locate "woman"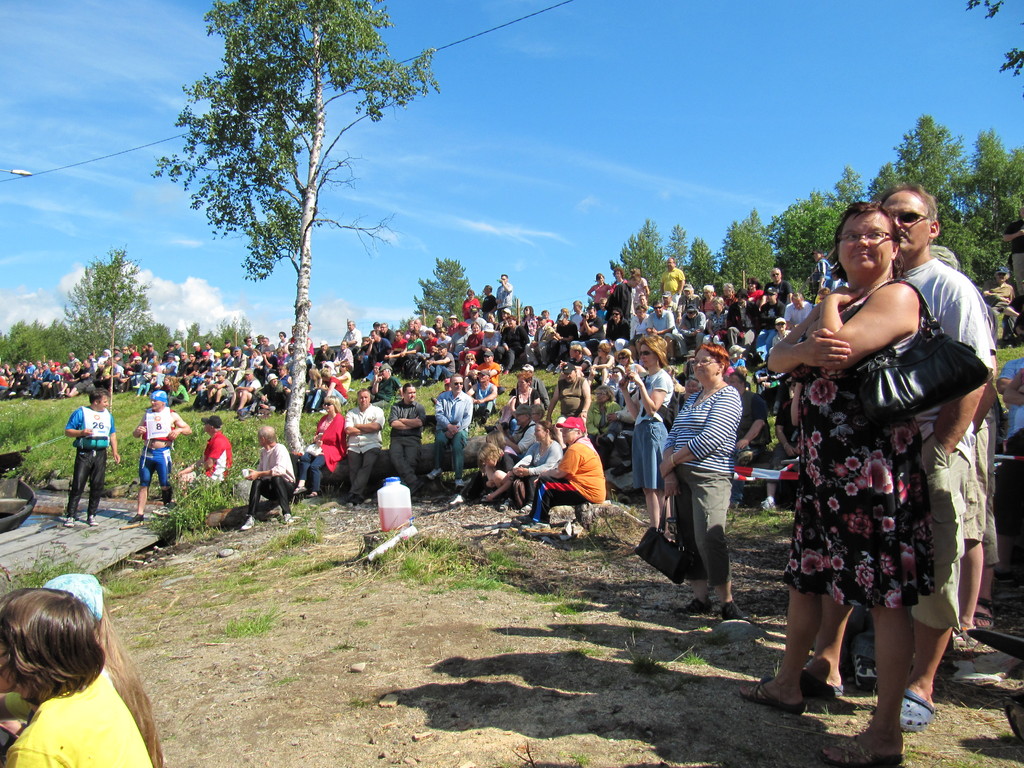
select_region(317, 371, 351, 412)
